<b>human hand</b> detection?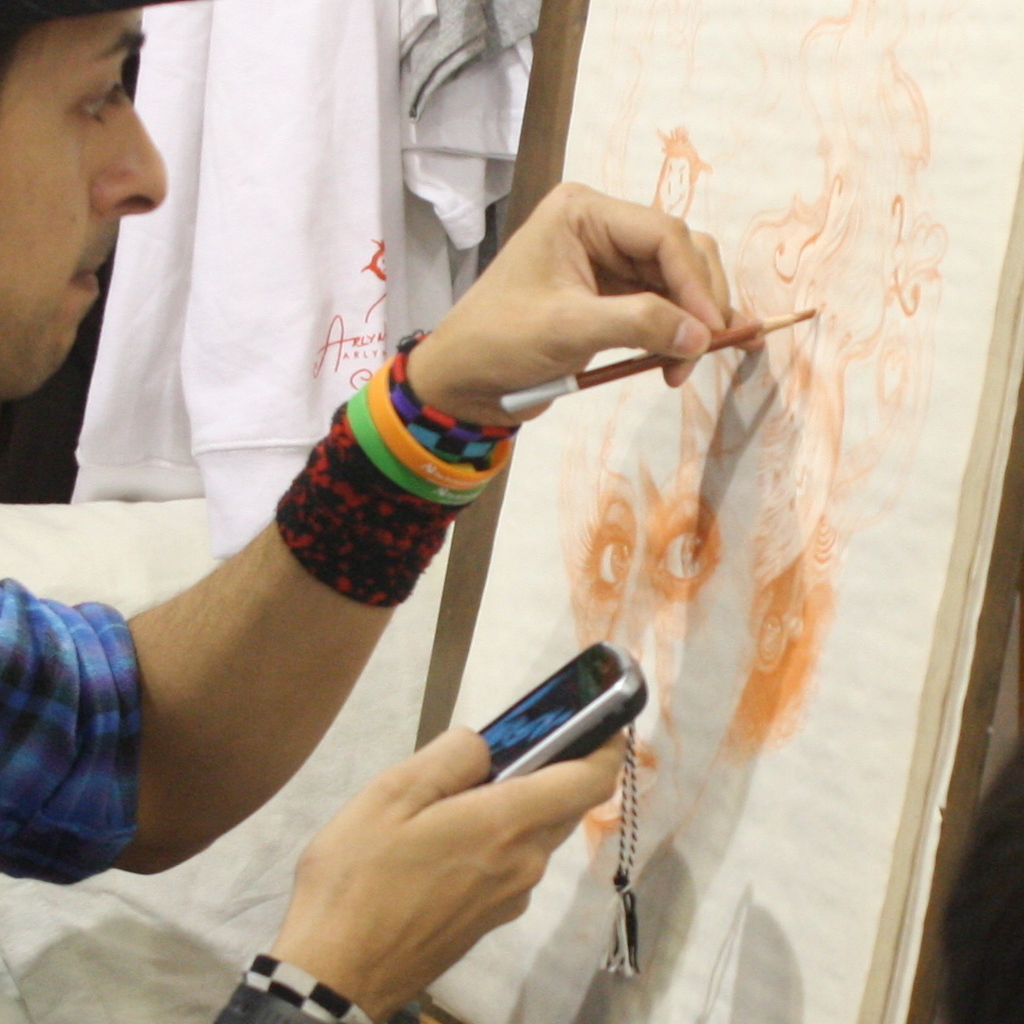
bbox(268, 721, 633, 1023)
